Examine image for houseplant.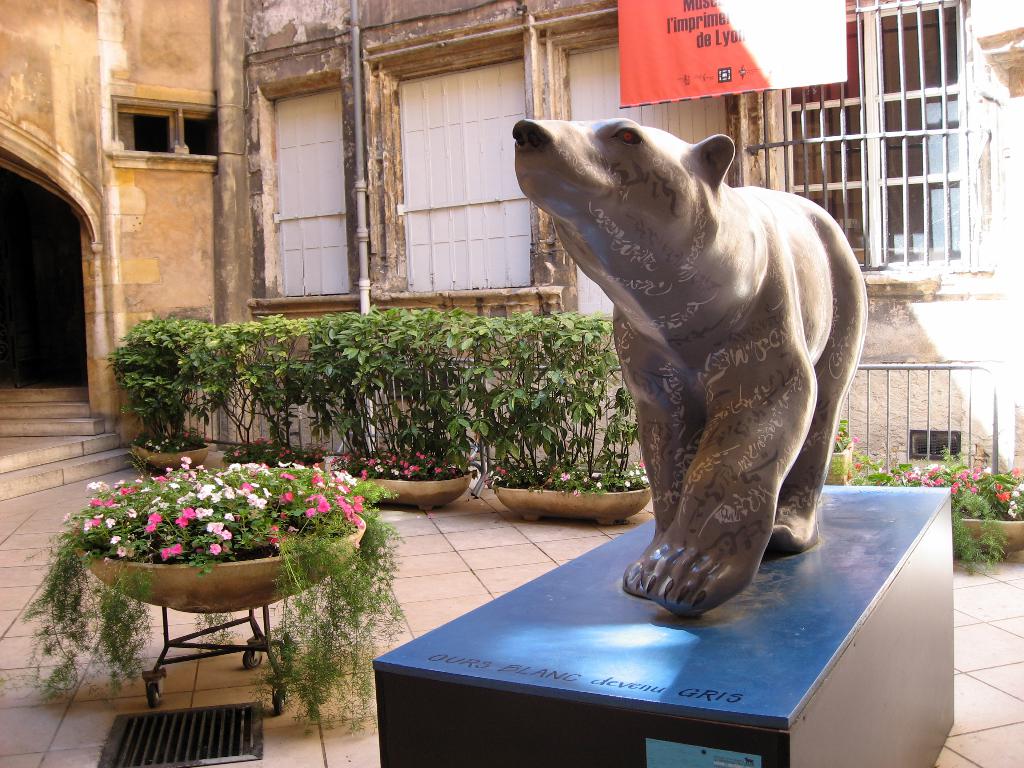
Examination result: bbox(304, 294, 477, 516).
